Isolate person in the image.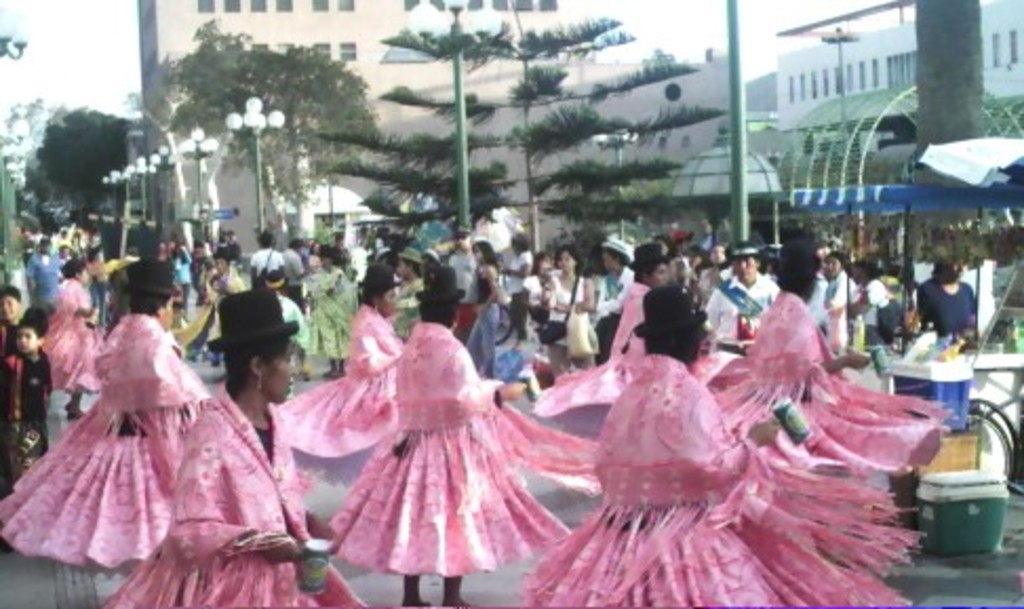
Isolated region: (173, 228, 198, 306).
